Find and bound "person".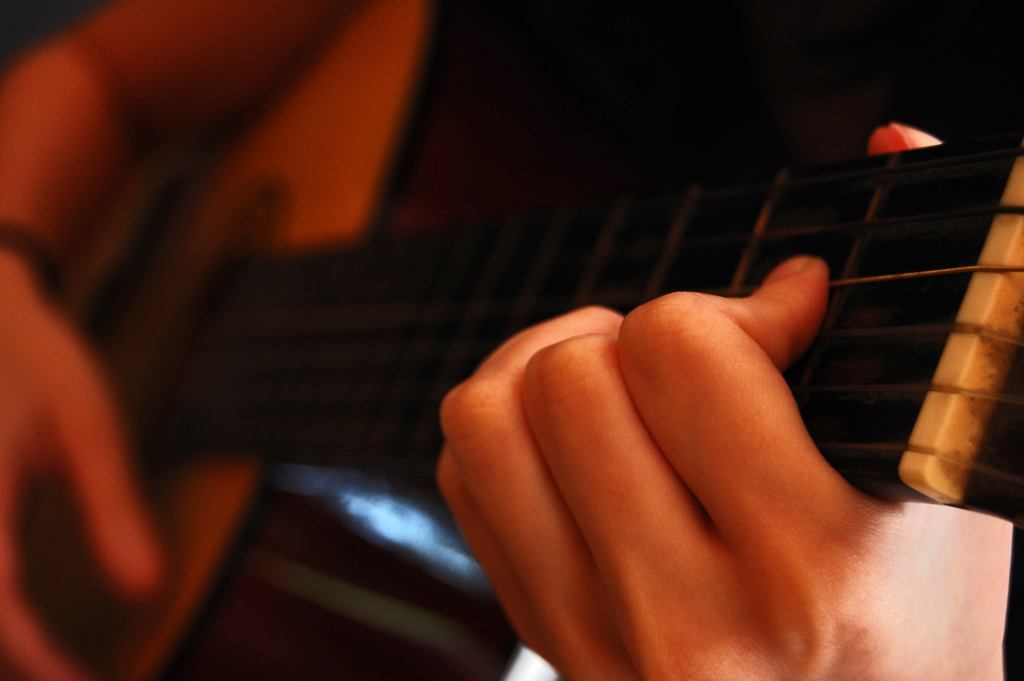
Bound: [left=0, top=0, right=1023, bottom=680].
